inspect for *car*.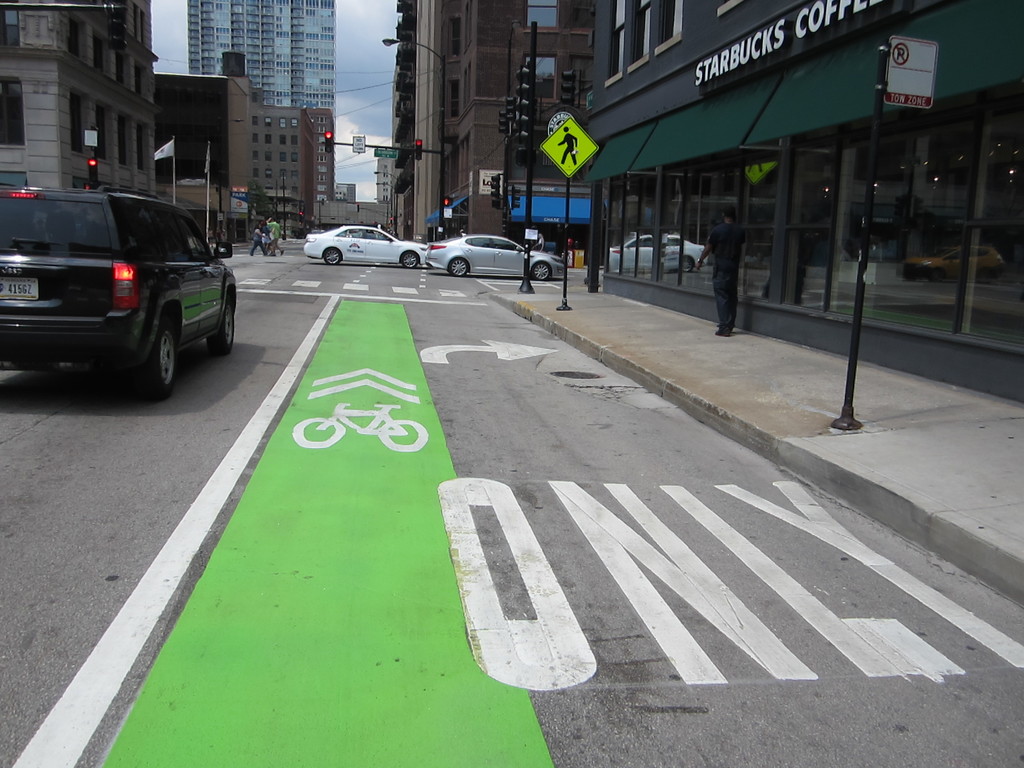
Inspection: {"left": 0, "top": 189, "right": 239, "bottom": 399}.
